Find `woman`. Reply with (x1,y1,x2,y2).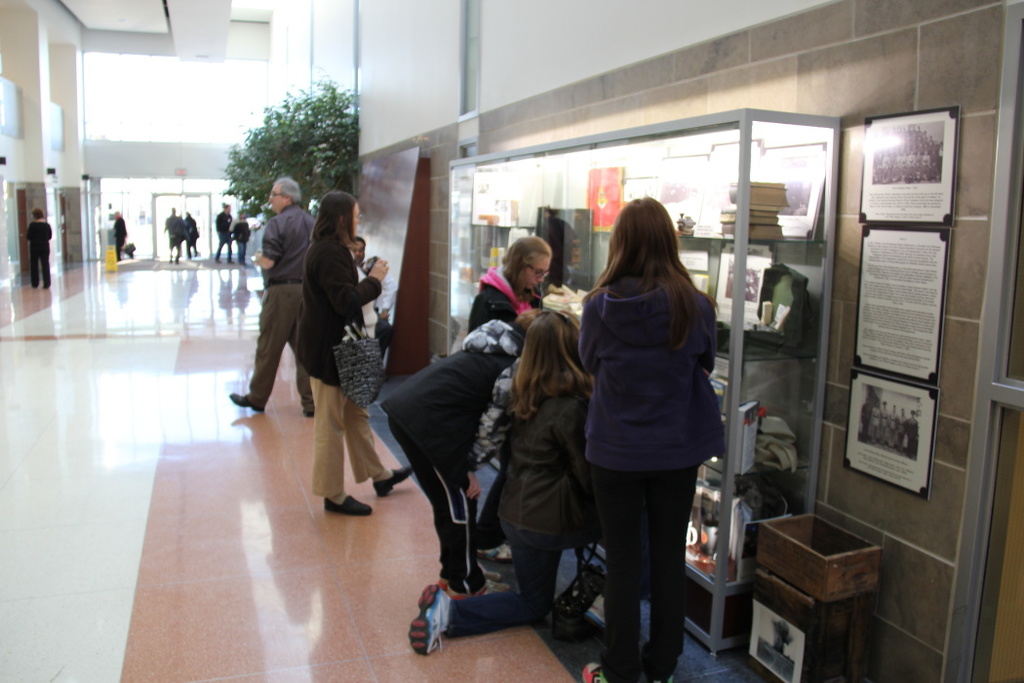
(465,235,551,339).
